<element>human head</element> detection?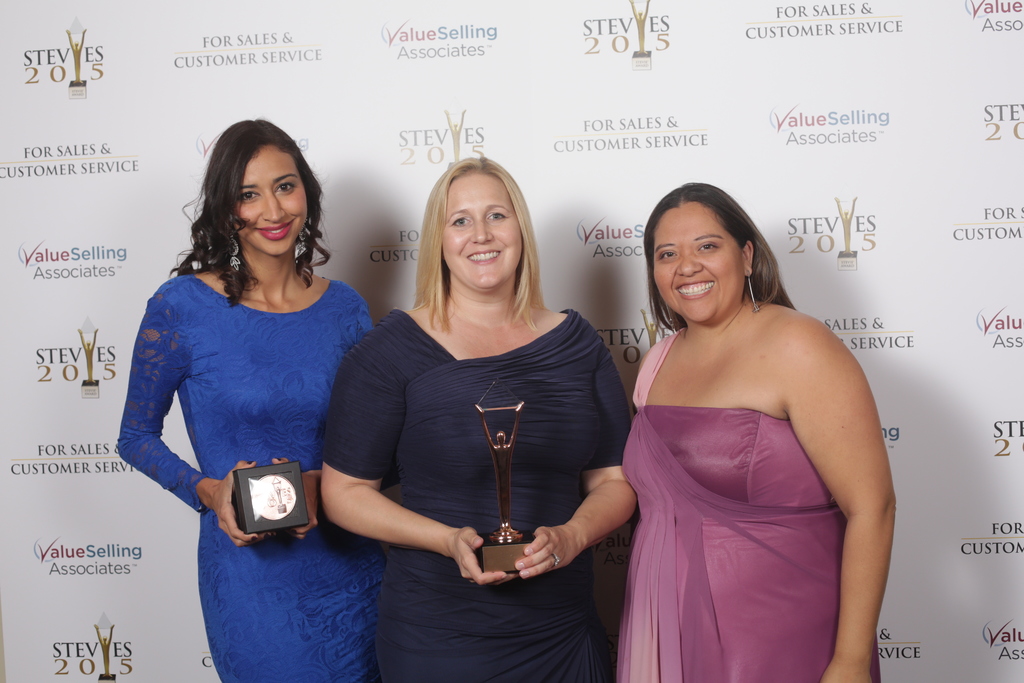
<bbox>648, 181, 755, 325</bbox>
